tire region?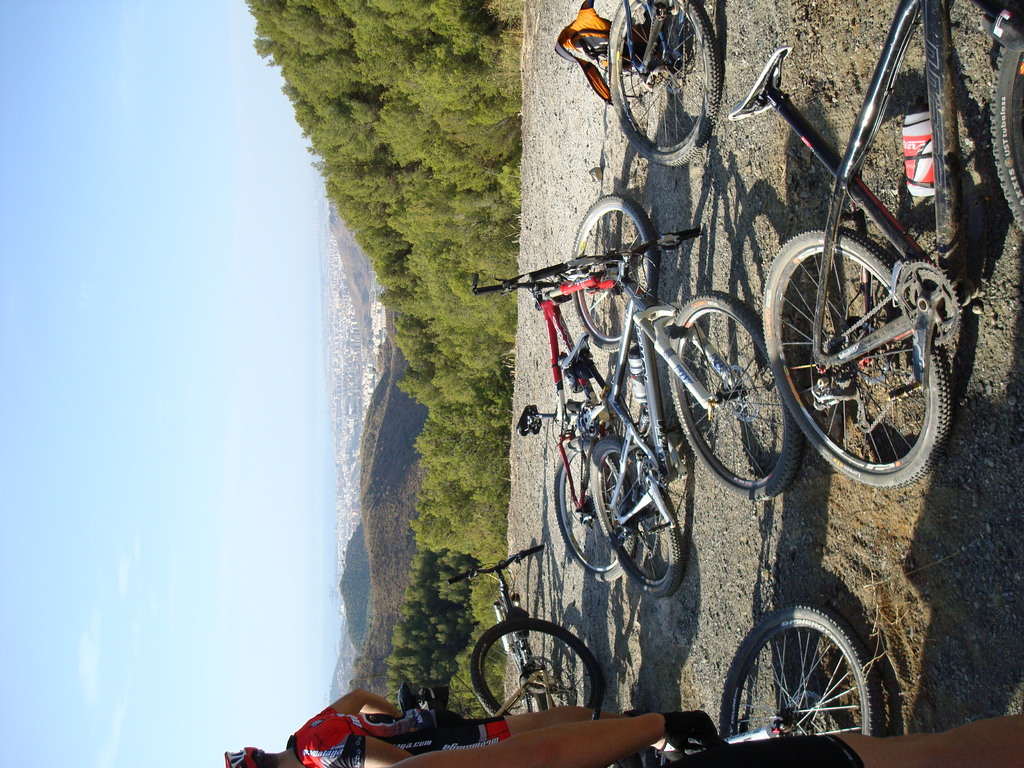
(474,620,600,721)
